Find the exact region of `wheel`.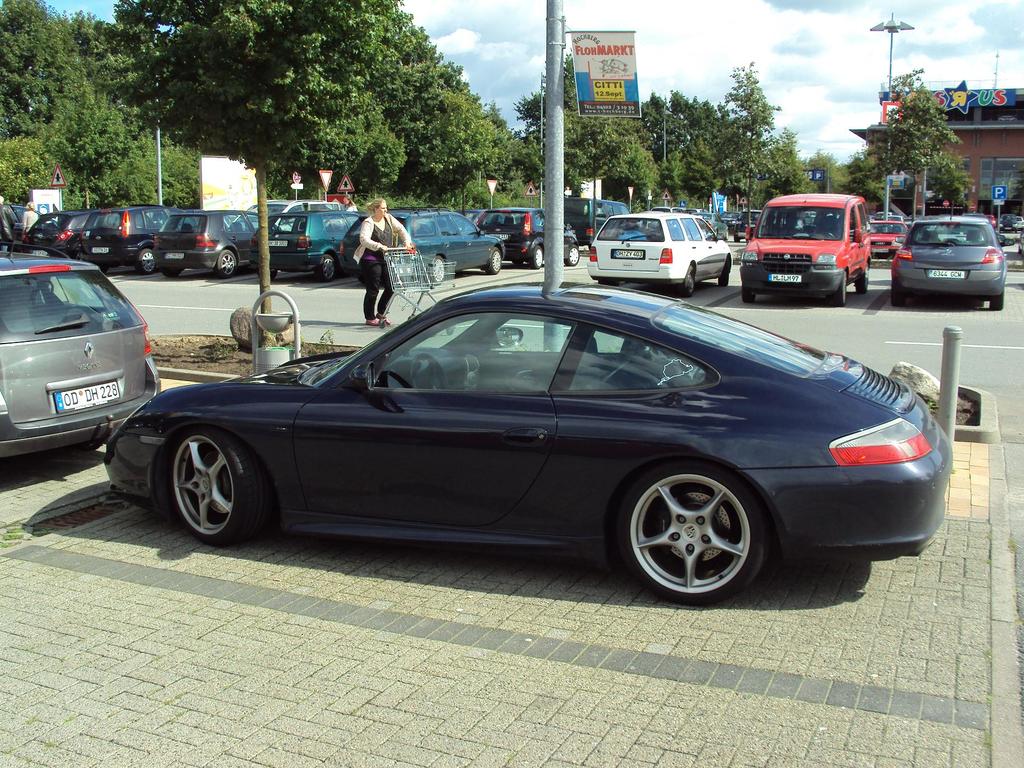
Exact region: 257 268 278 282.
